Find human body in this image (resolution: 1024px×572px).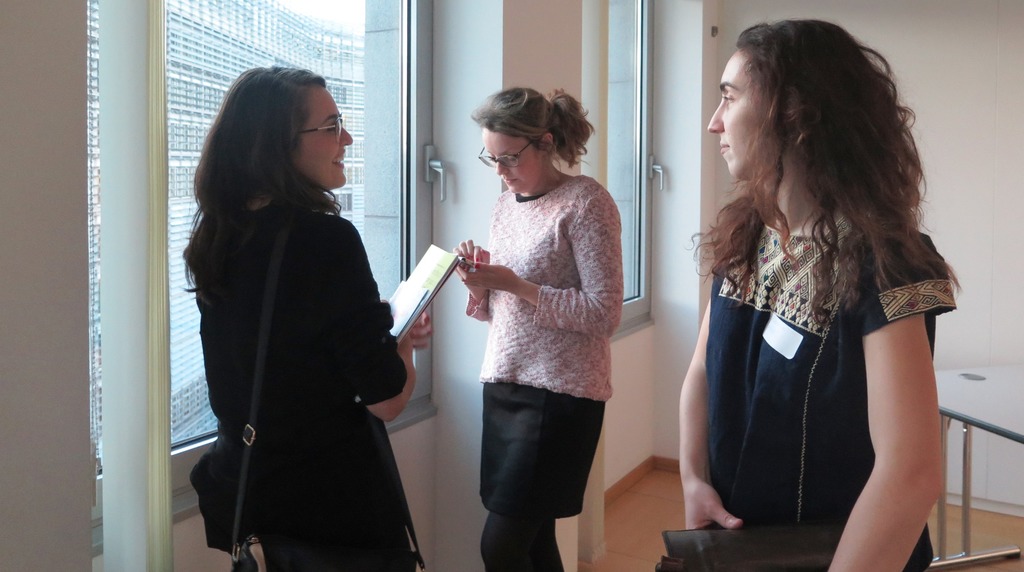
crop(680, 54, 944, 571).
